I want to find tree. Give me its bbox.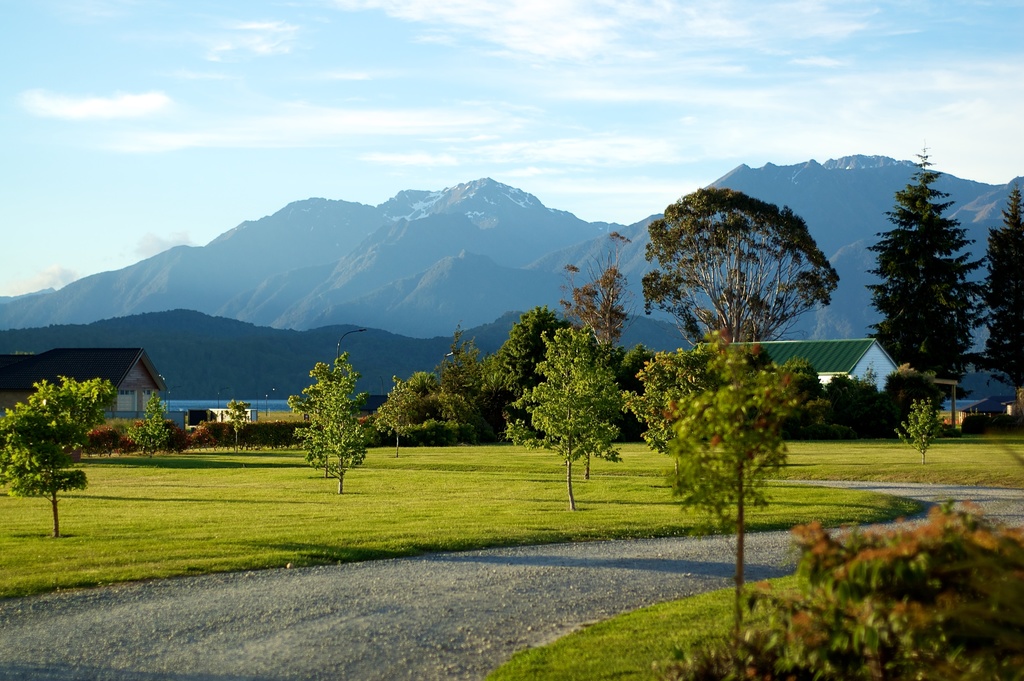
detection(548, 234, 631, 350).
